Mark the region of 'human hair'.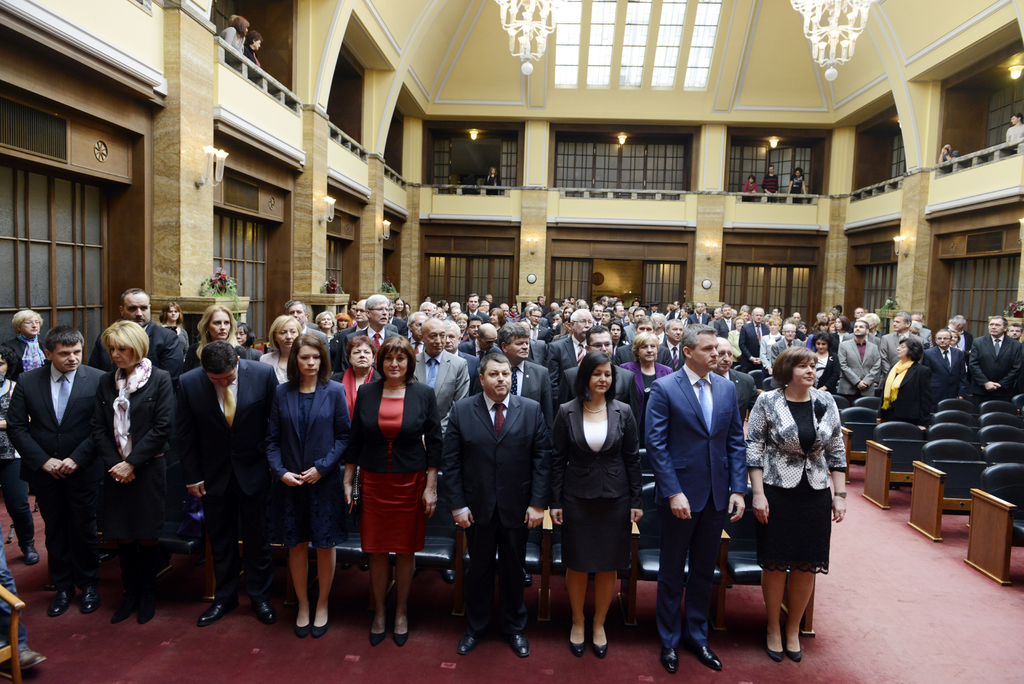
Region: (x1=681, y1=323, x2=717, y2=361).
